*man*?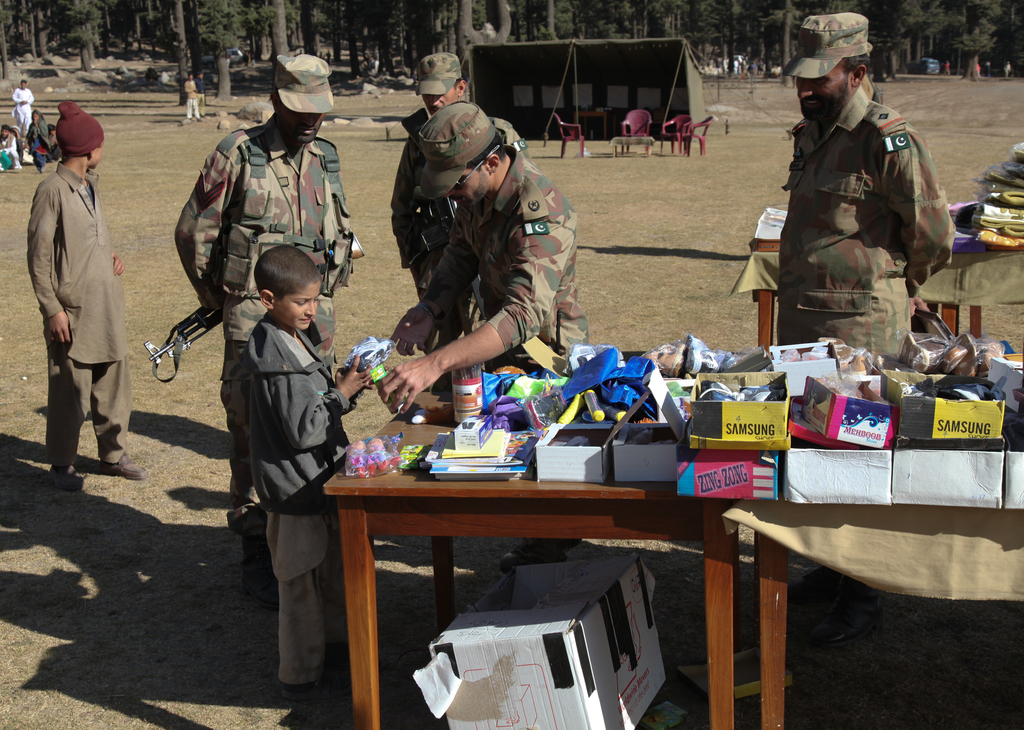
bbox(772, 40, 976, 366)
